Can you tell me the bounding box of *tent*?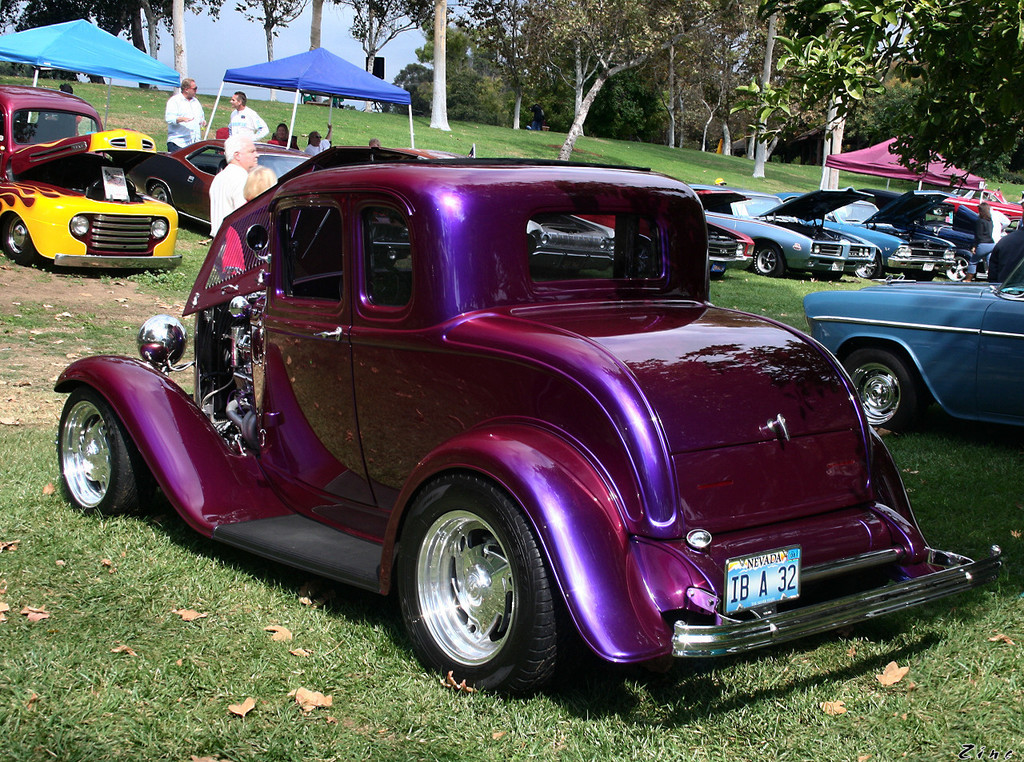
198 45 418 150.
